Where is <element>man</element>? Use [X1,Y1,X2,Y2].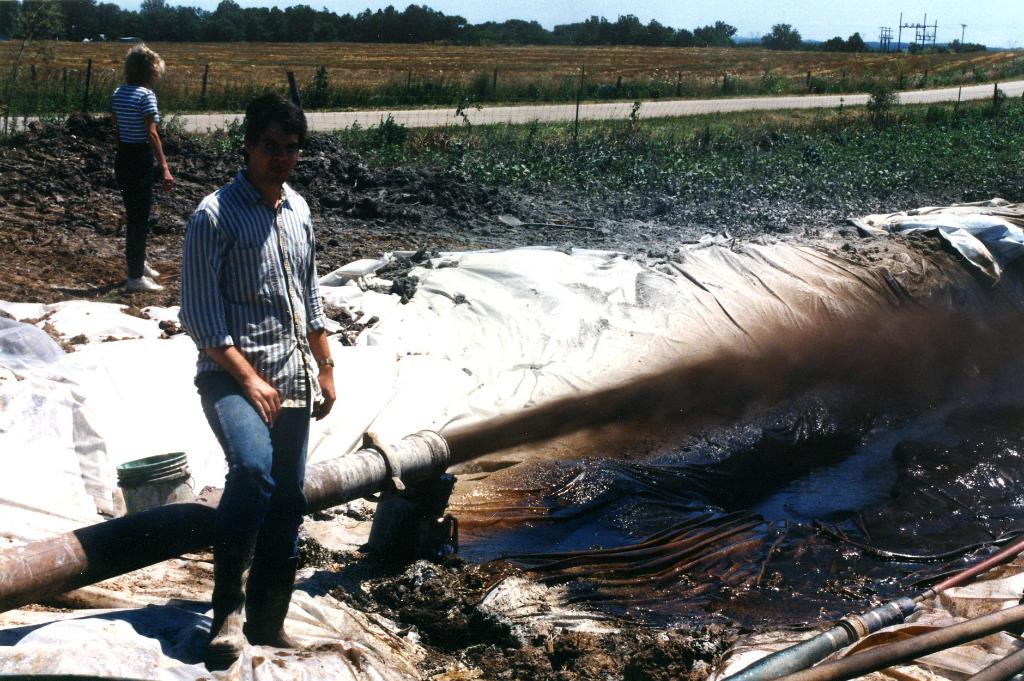
[185,73,351,680].
